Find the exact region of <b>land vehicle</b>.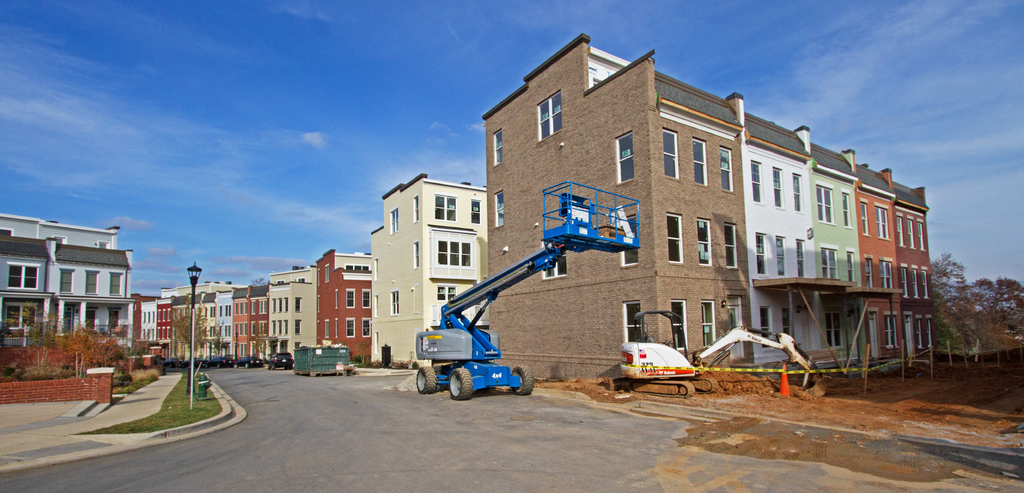
Exact region: (204,355,236,373).
